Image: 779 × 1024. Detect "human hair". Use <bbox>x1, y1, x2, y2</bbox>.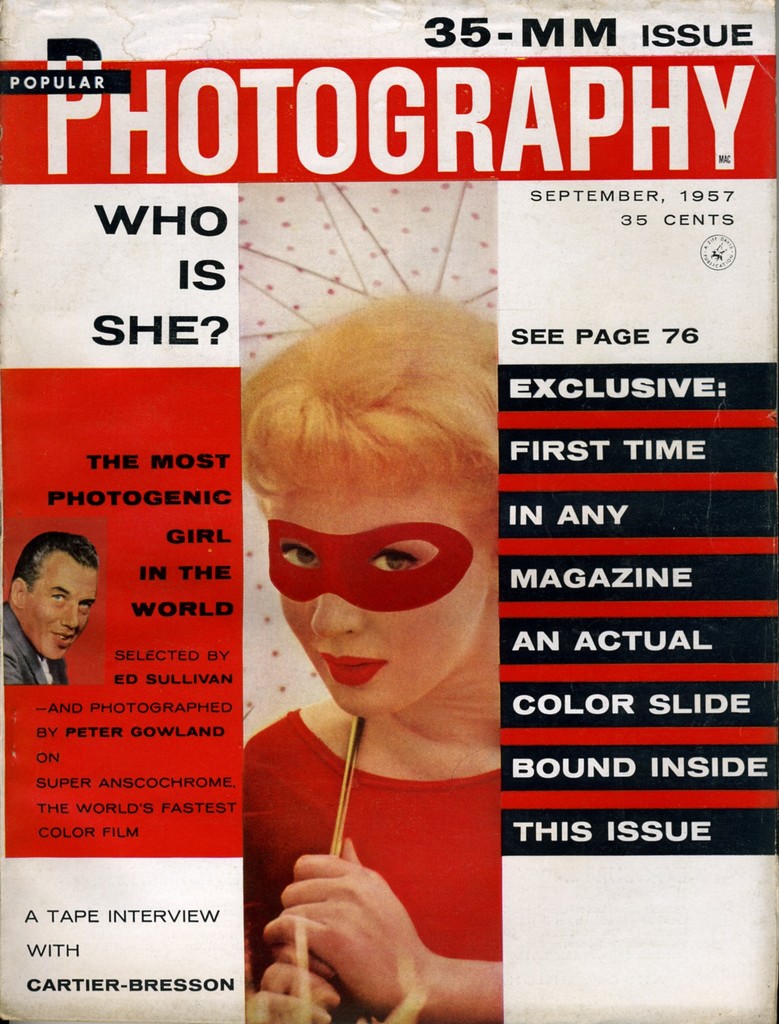
<bbox>255, 290, 495, 705</bbox>.
